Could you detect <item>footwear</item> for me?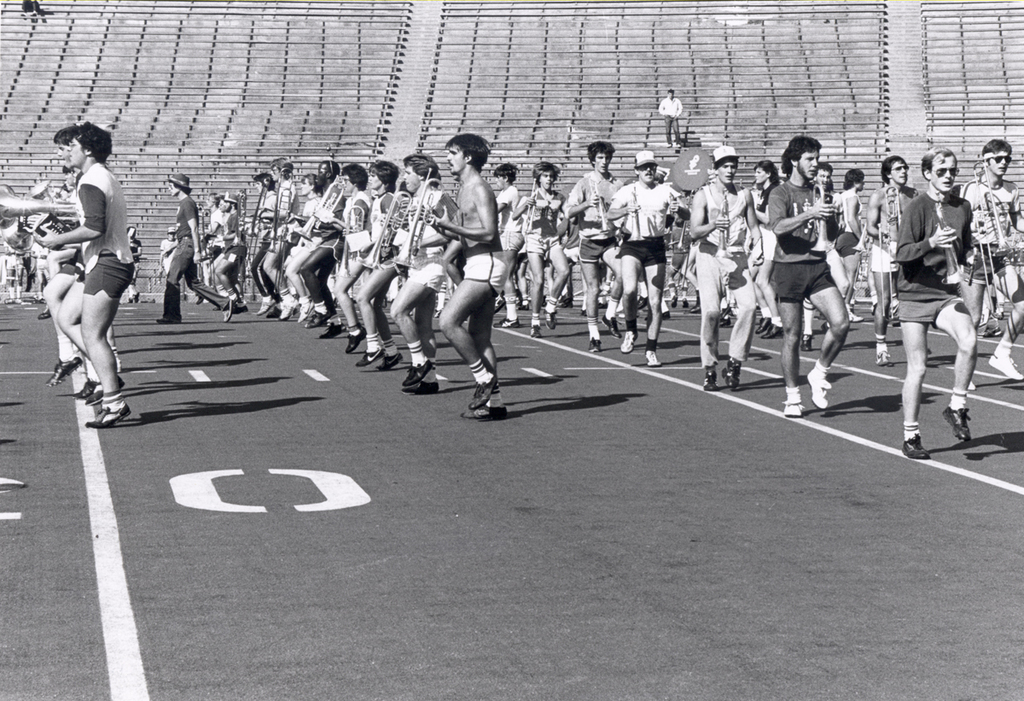
Detection result: [x1=467, y1=398, x2=514, y2=422].
